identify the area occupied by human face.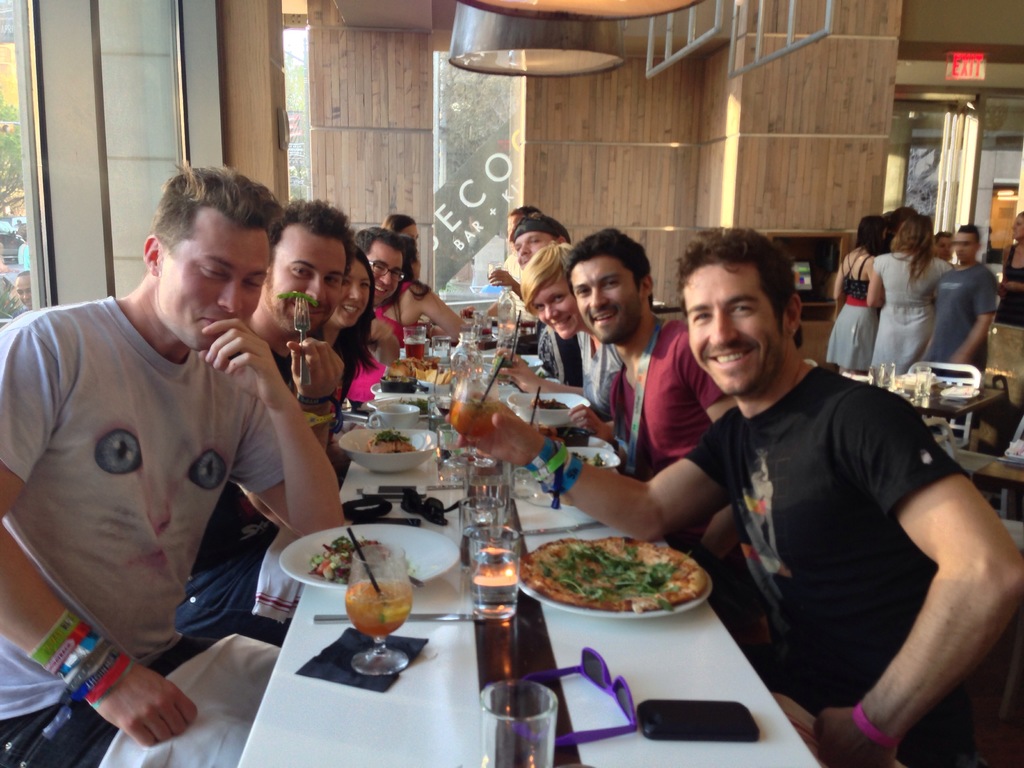
Area: left=262, top=244, right=335, bottom=331.
